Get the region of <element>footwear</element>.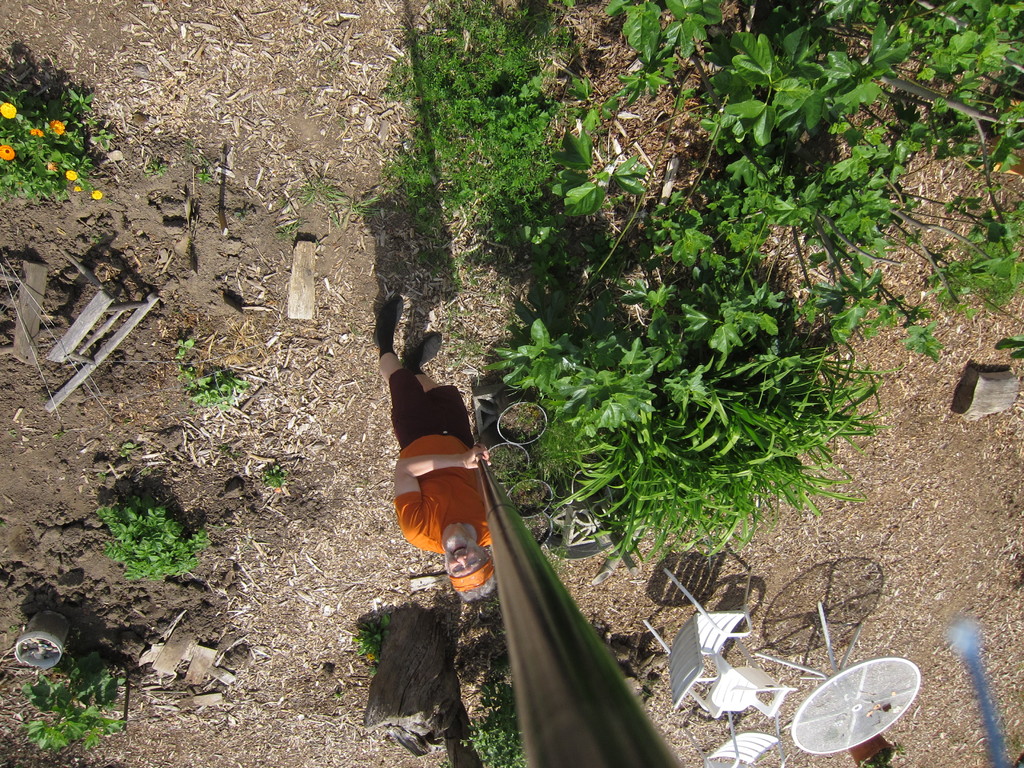
(left=371, top=294, right=406, bottom=349).
